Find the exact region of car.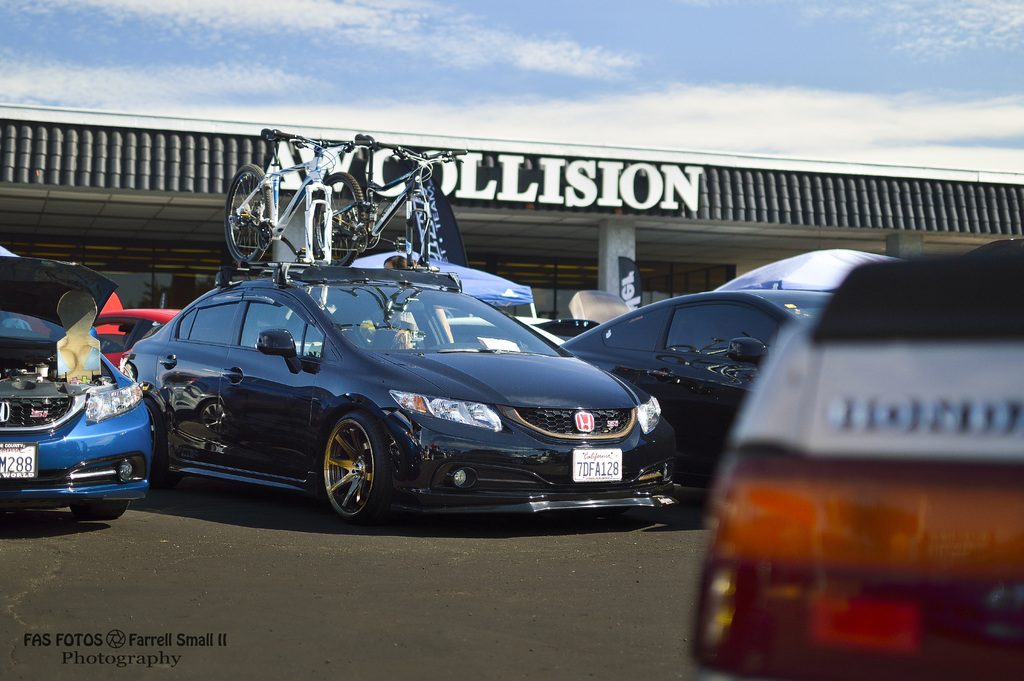
Exact region: [528,290,833,490].
